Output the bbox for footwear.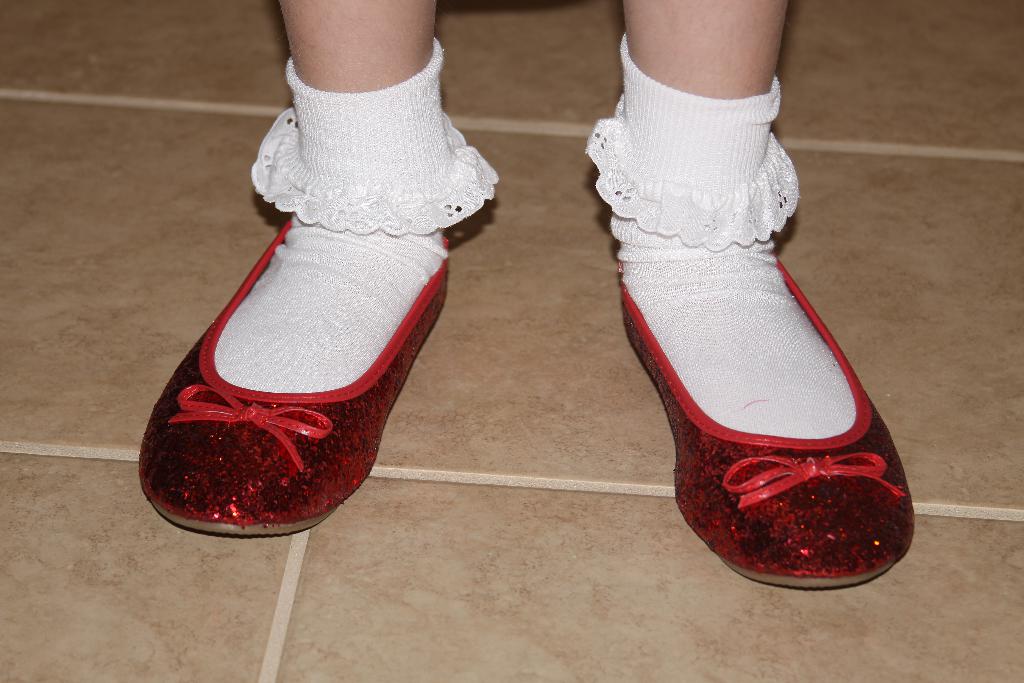
129/206/458/540.
